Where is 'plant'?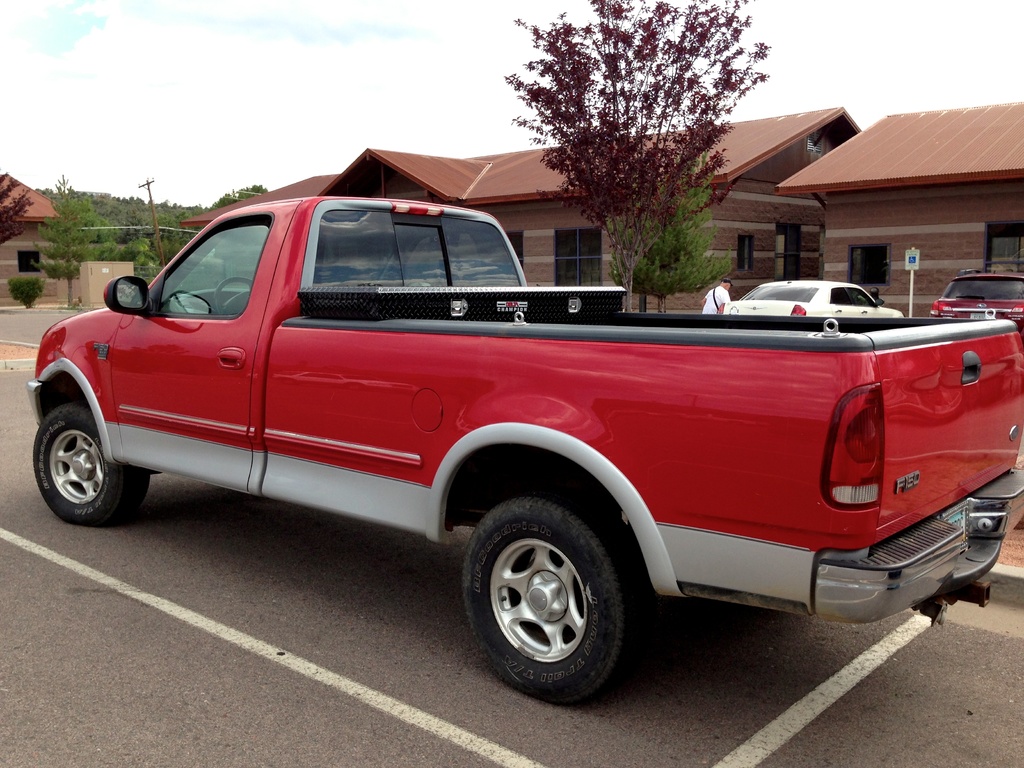
[x1=29, y1=173, x2=109, y2=313].
